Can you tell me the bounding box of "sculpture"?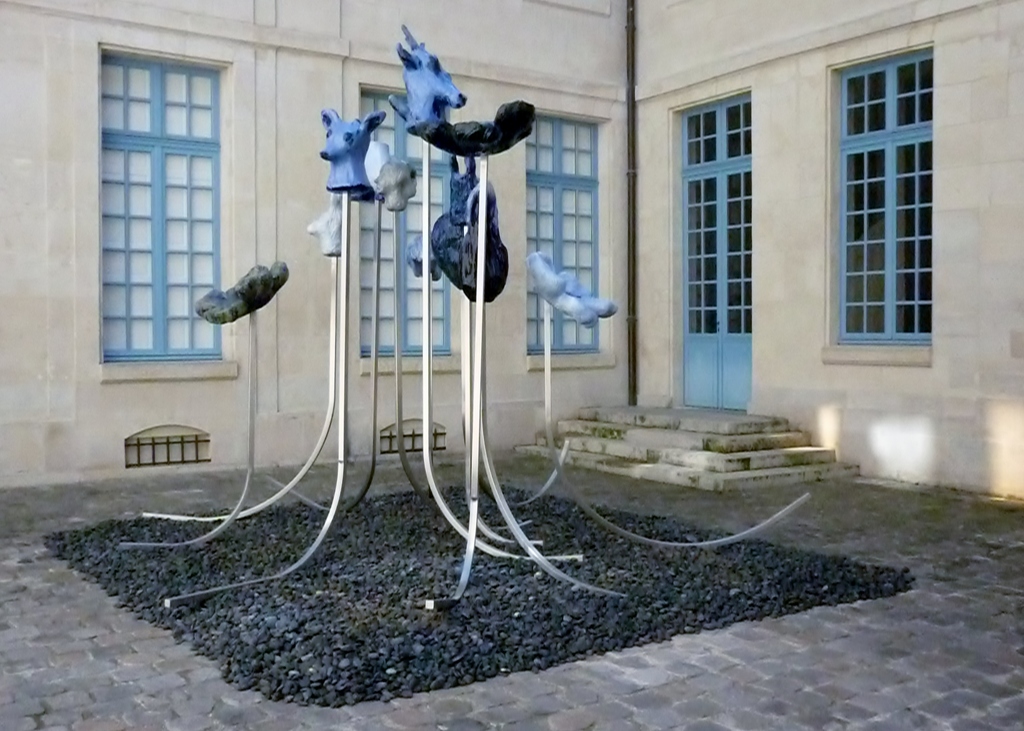
x1=390 y1=24 x2=536 y2=161.
